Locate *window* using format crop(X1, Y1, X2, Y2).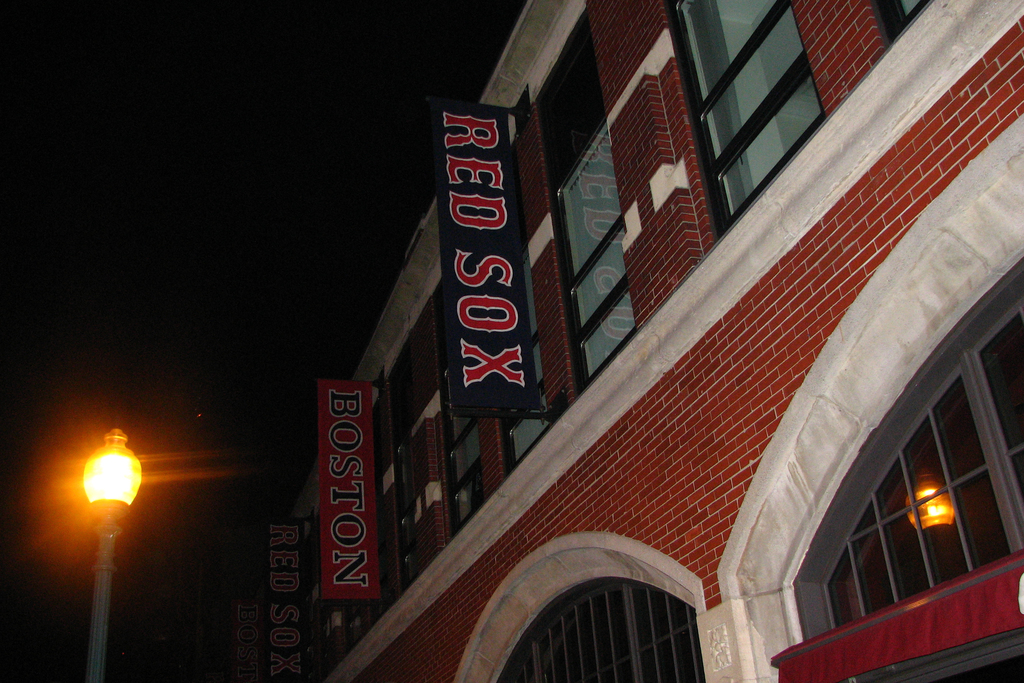
crop(670, 0, 822, 242).
